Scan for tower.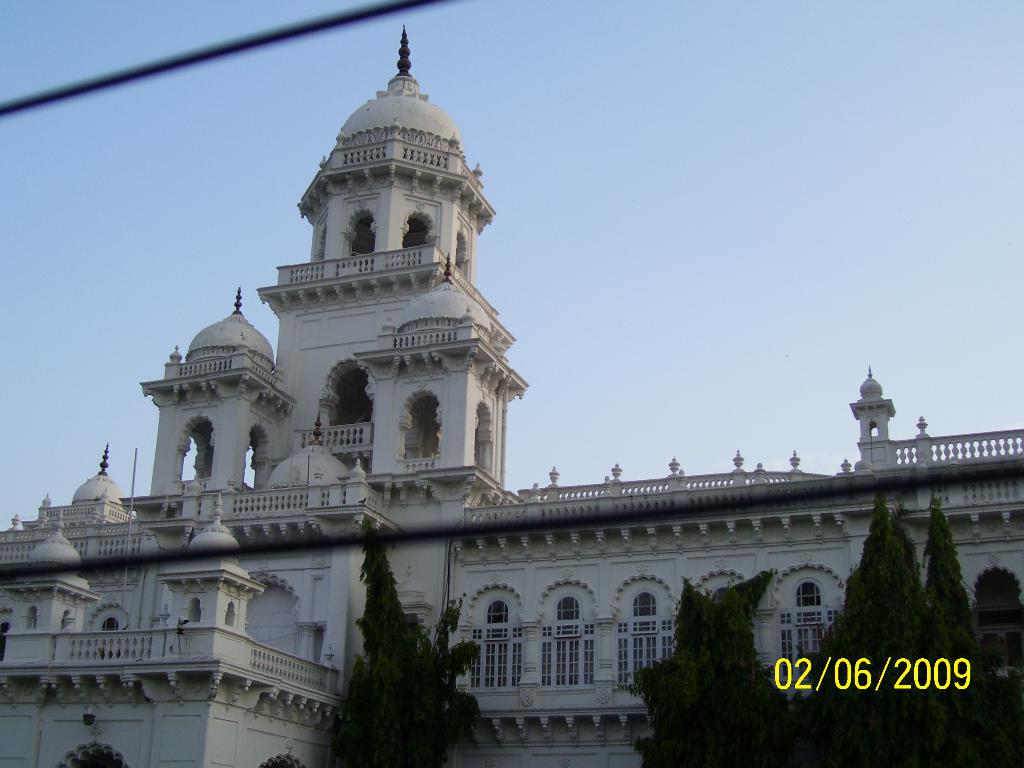
Scan result: detection(257, 17, 526, 500).
